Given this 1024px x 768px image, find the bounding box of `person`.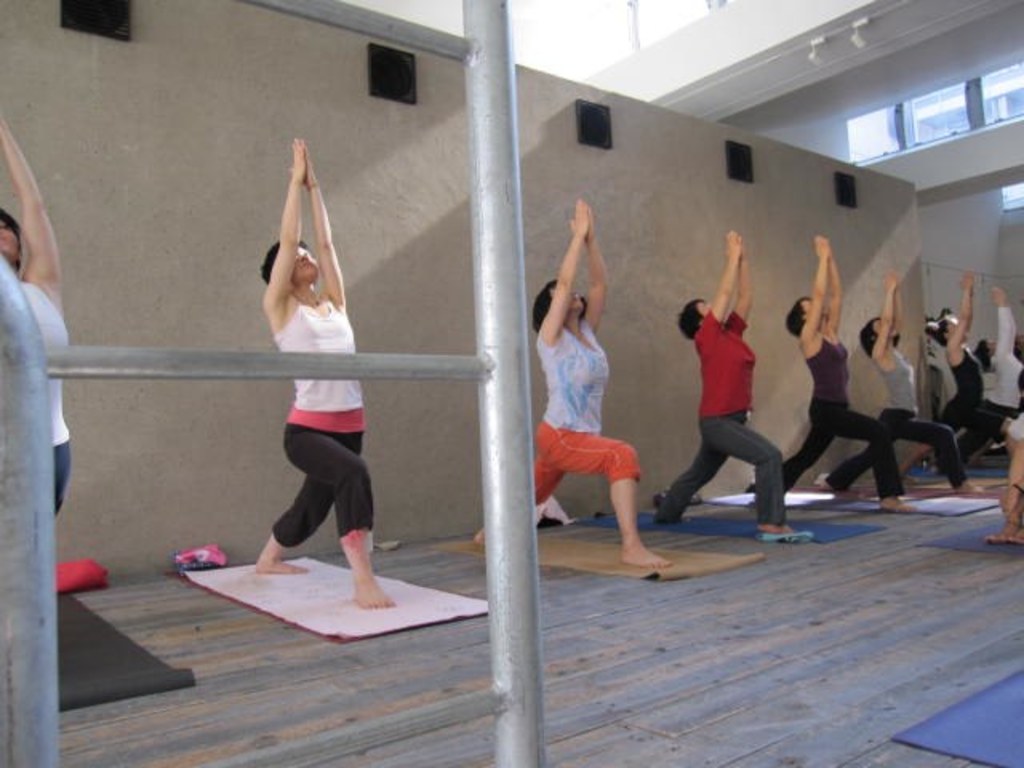
{"x1": 474, "y1": 200, "x2": 669, "y2": 571}.
